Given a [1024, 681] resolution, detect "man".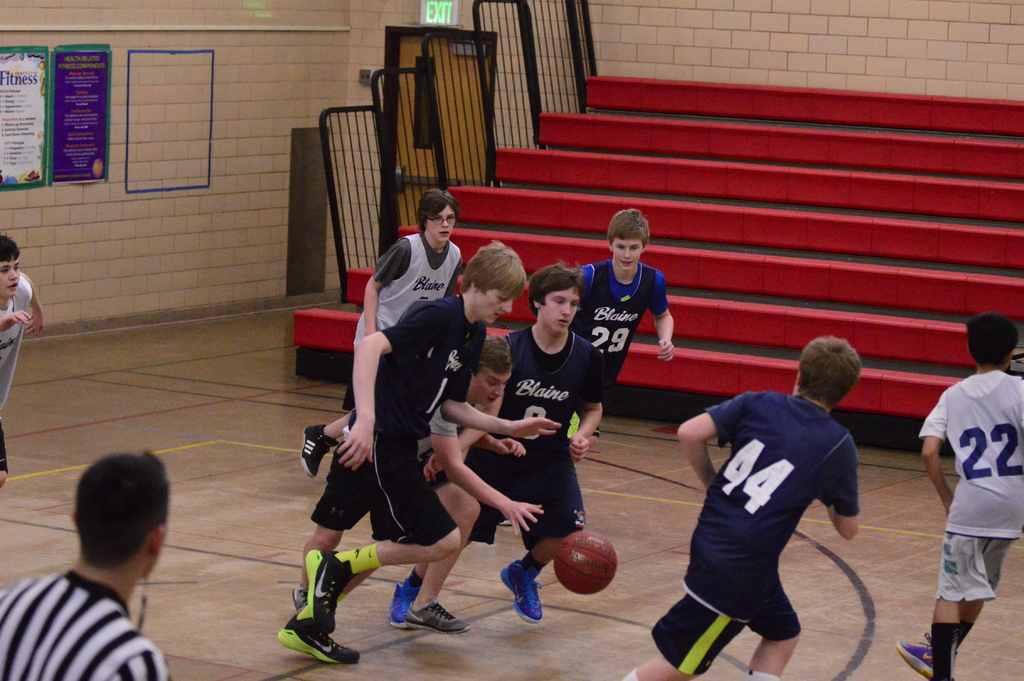
565 199 678 458.
